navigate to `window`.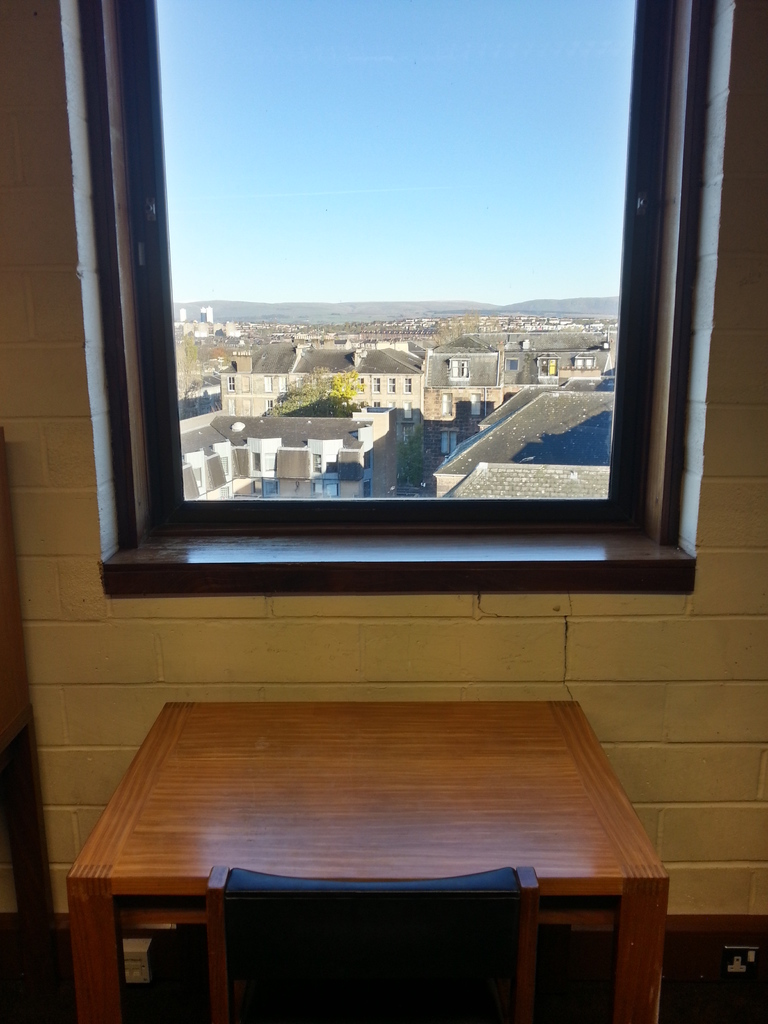
Navigation target: locate(262, 376, 273, 393).
